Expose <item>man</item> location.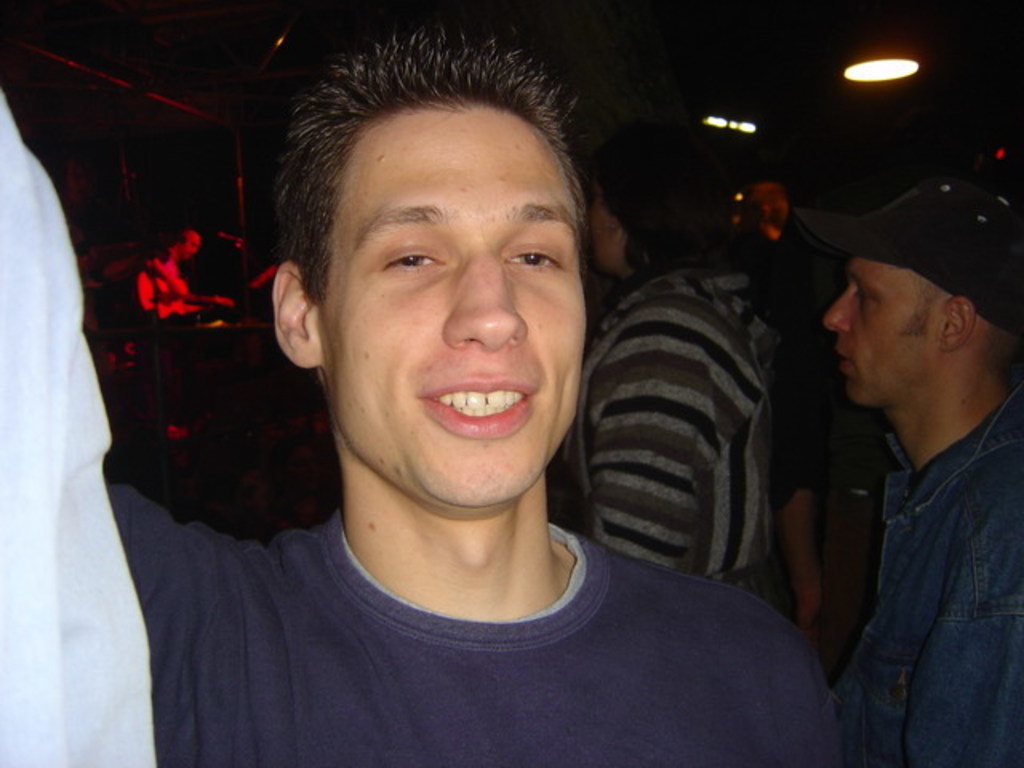
Exposed at region(757, 179, 1022, 766).
